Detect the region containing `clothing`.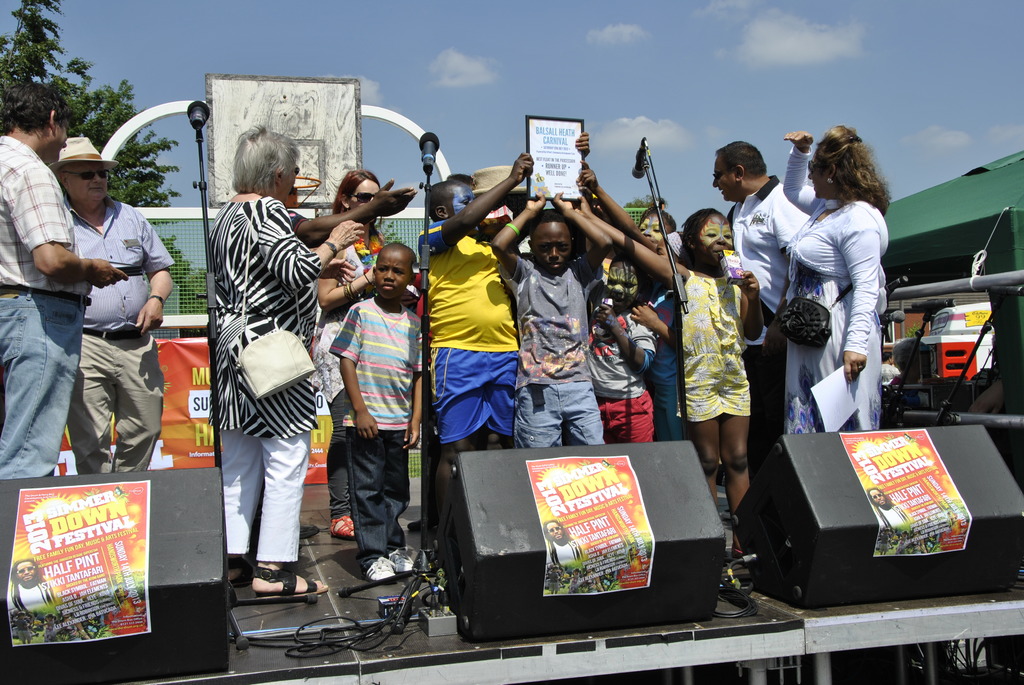
box=[420, 212, 521, 448].
